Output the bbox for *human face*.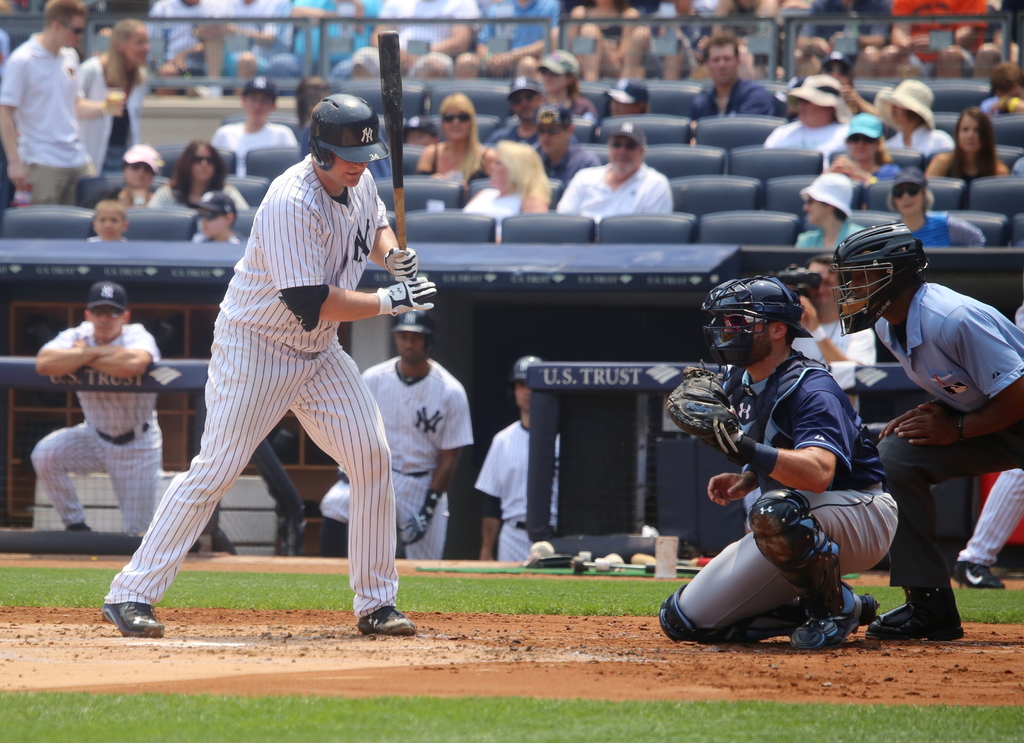
Rect(95, 211, 124, 238).
